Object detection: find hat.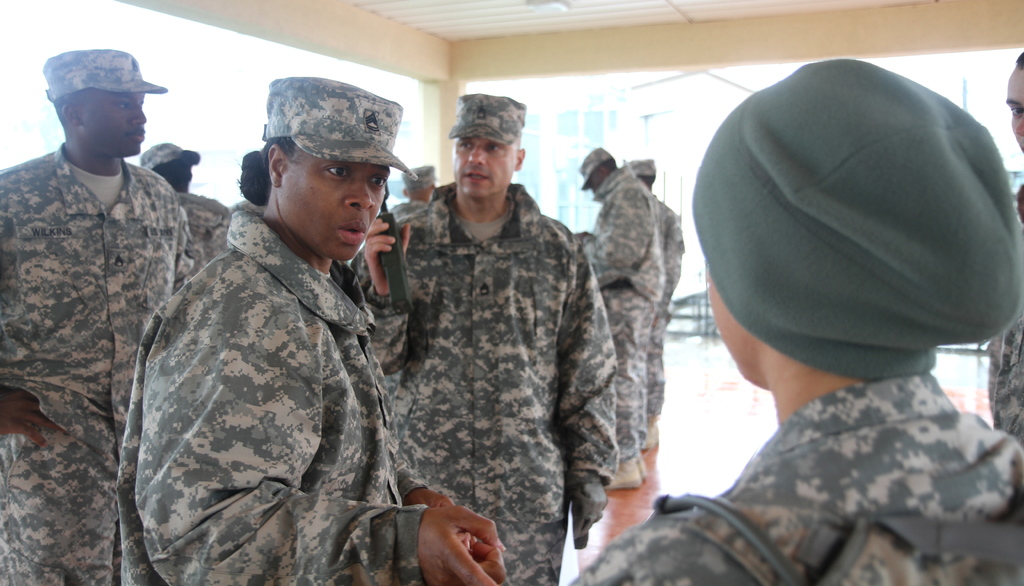
142, 136, 197, 174.
